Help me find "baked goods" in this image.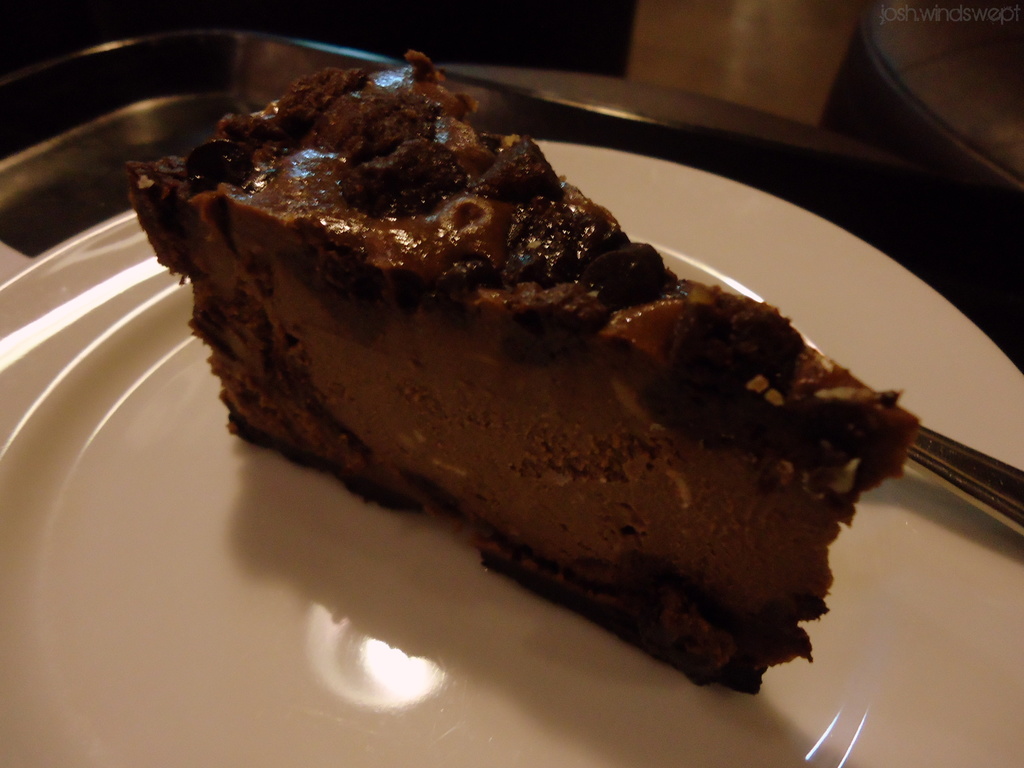
Found it: 148 77 946 695.
